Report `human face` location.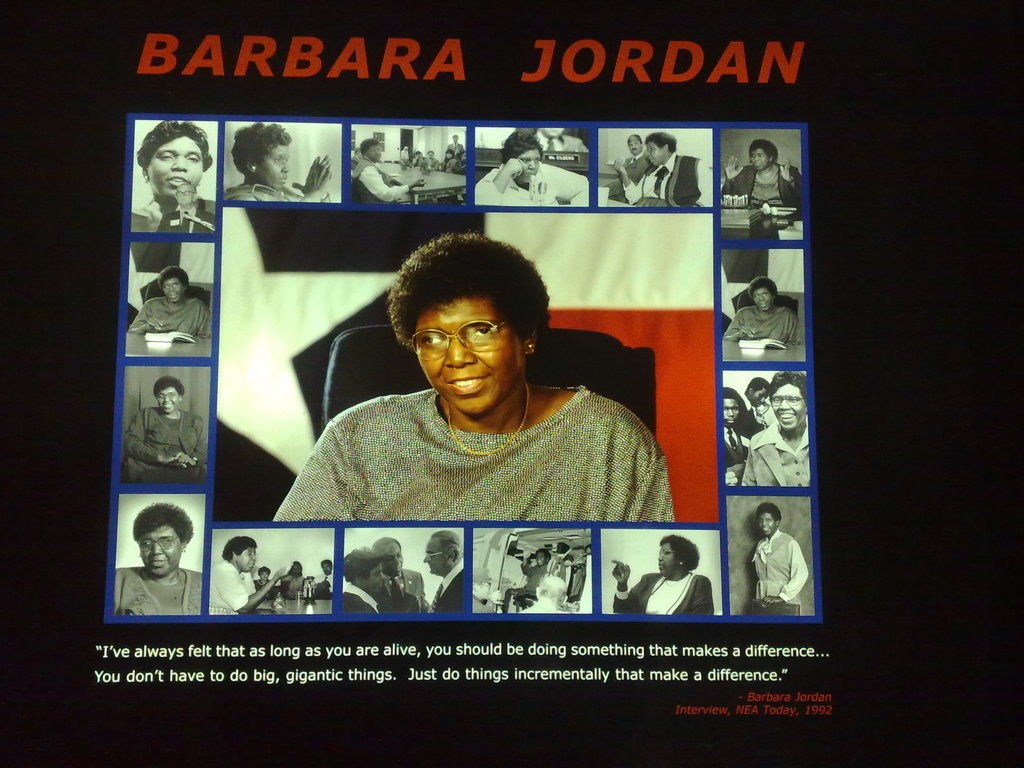
Report: [x1=147, y1=134, x2=204, y2=203].
